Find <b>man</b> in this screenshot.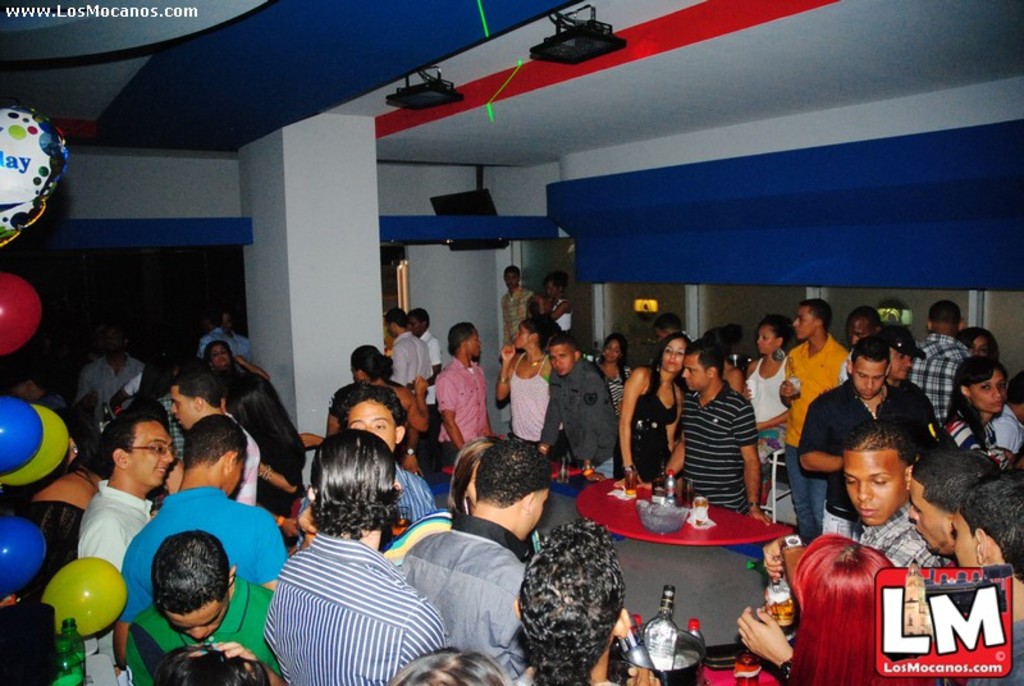
The bounding box for <b>man</b> is bbox=(658, 338, 774, 530).
